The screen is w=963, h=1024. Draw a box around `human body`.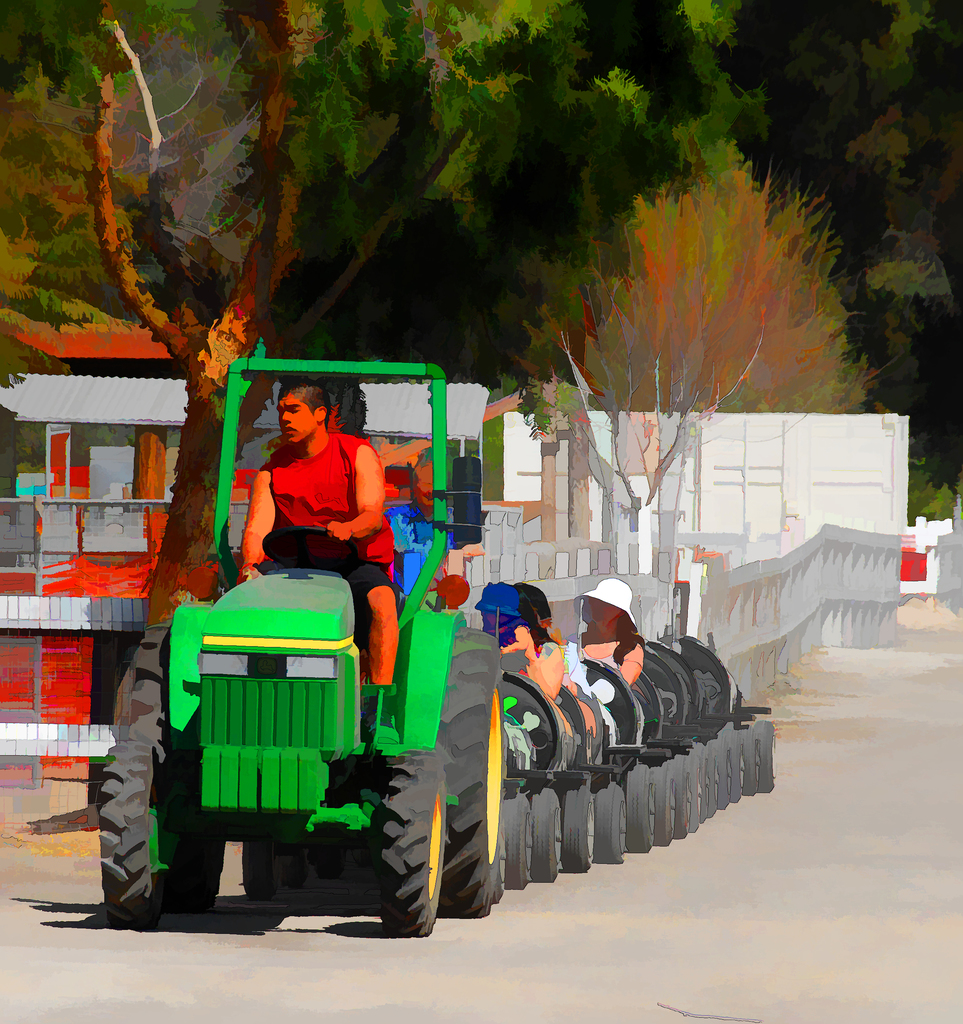
region(475, 580, 554, 705).
